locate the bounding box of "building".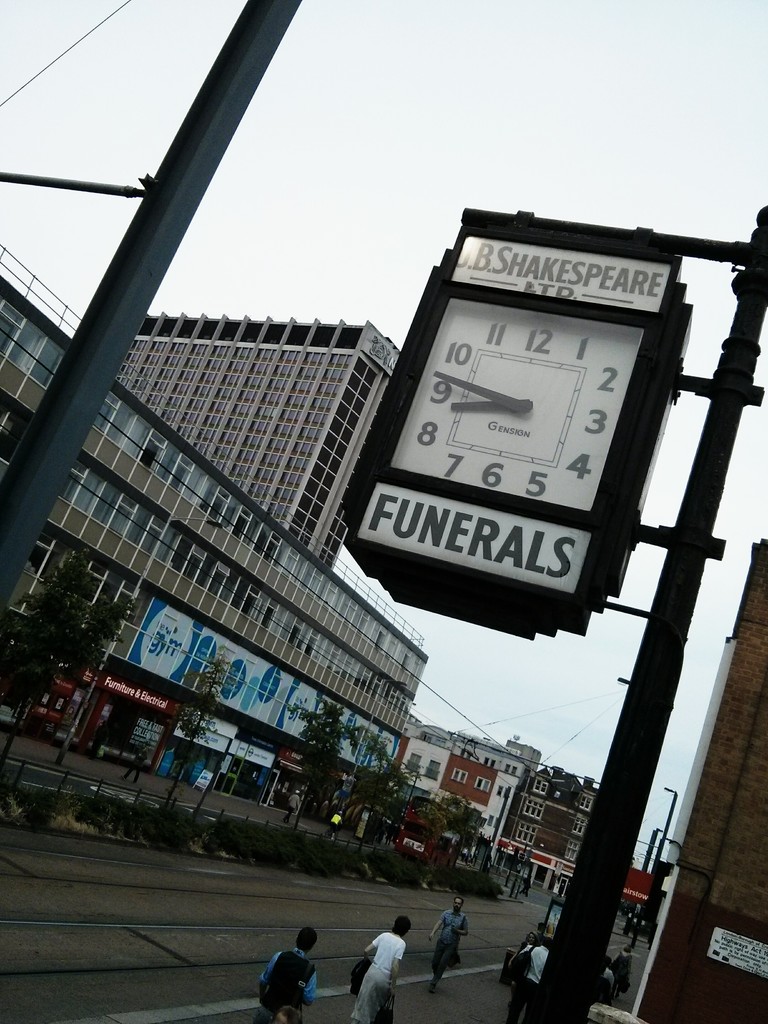
Bounding box: detection(623, 536, 767, 1023).
